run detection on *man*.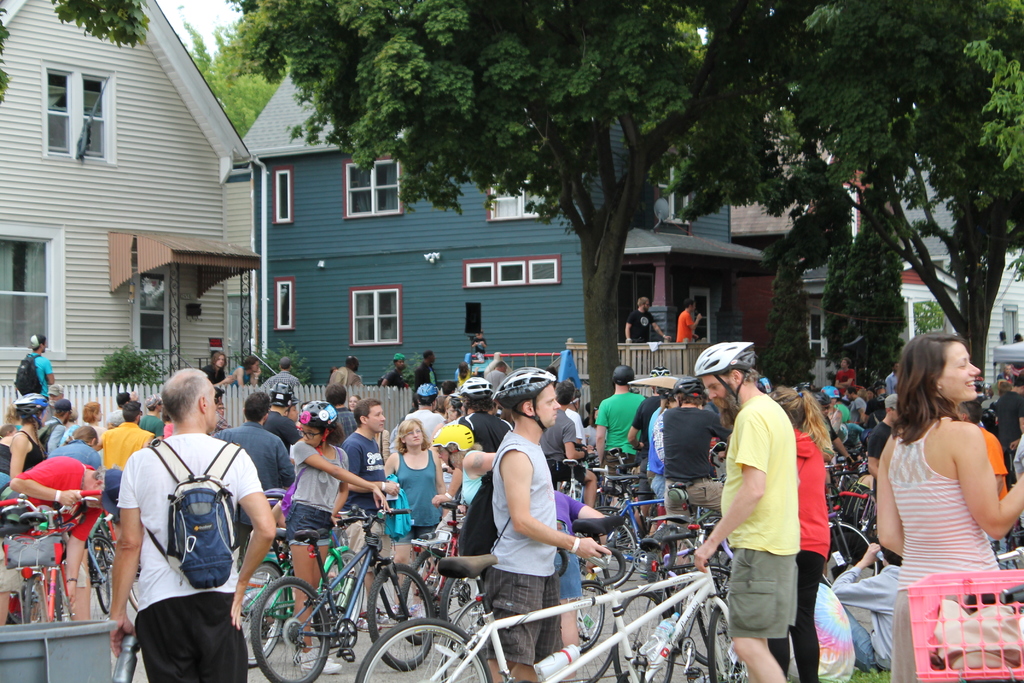
Result: 15:334:53:395.
